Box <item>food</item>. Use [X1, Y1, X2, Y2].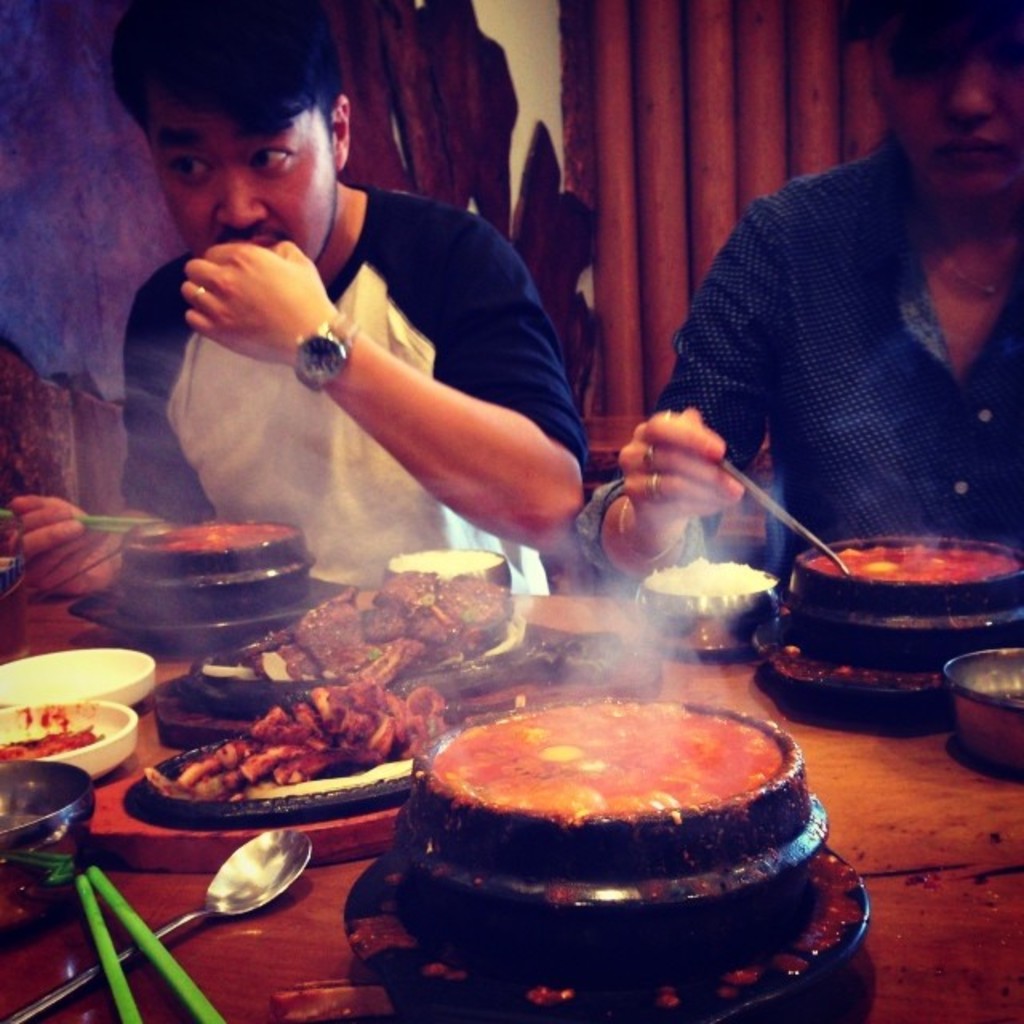
[202, 566, 512, 677].
